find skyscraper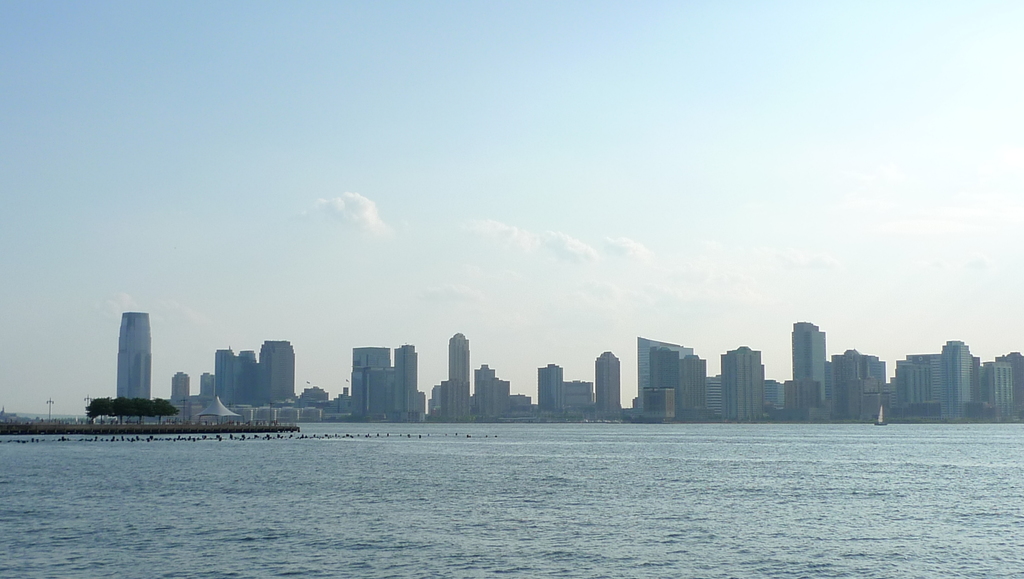
l=992, t=347, r=1023, b=421
